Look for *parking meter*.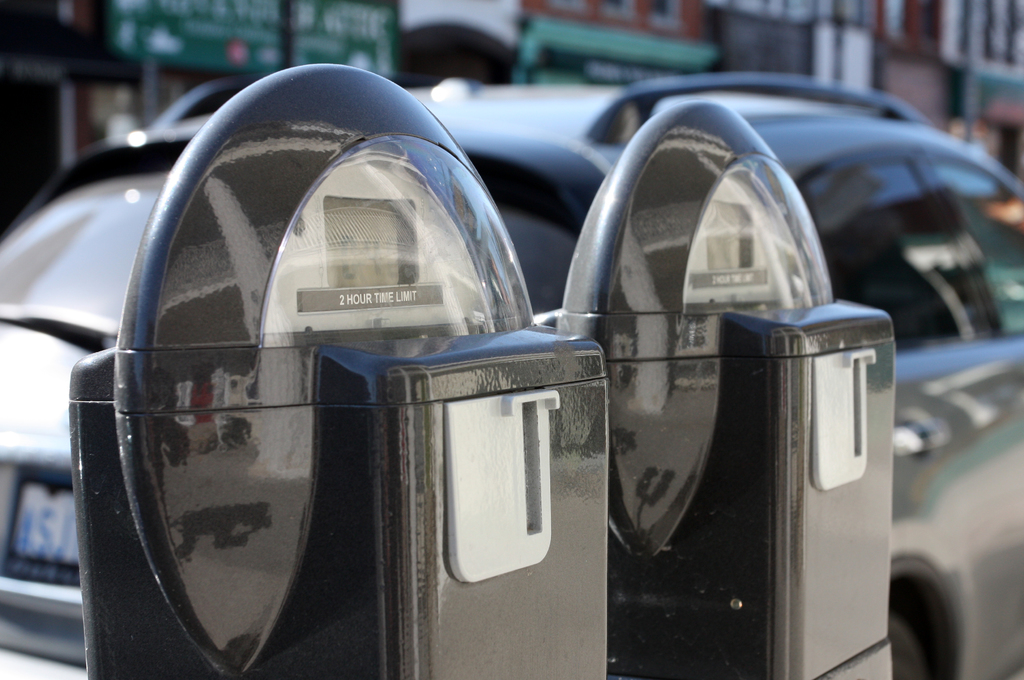
Found: {"left": 67, "top": 56, "right": 899, "bottom": 679}.
